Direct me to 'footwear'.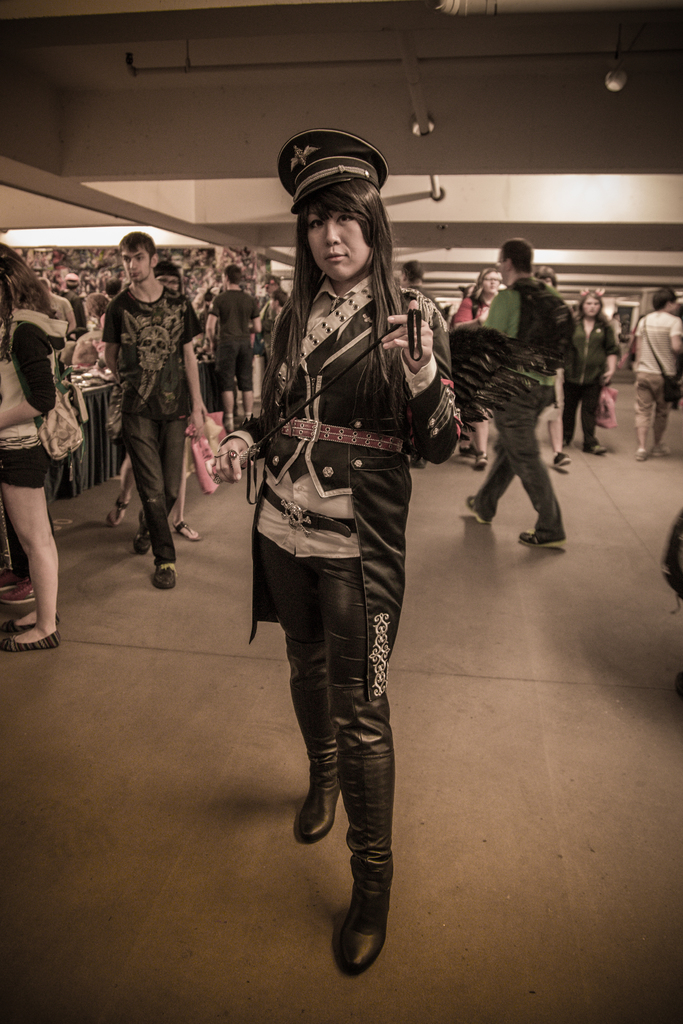
Direction: pyautogui.locateOnScreen(630, 449, 654, 464).
